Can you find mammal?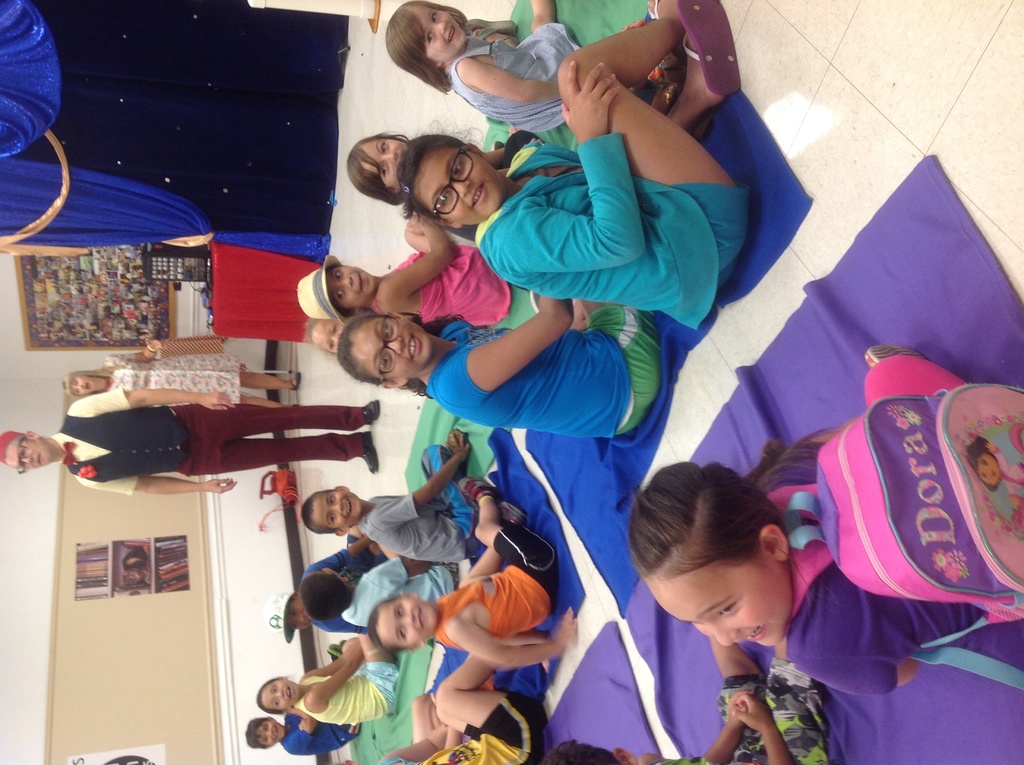
Yes, bounding box: left=348, top=121, right=538, bottom=239.
